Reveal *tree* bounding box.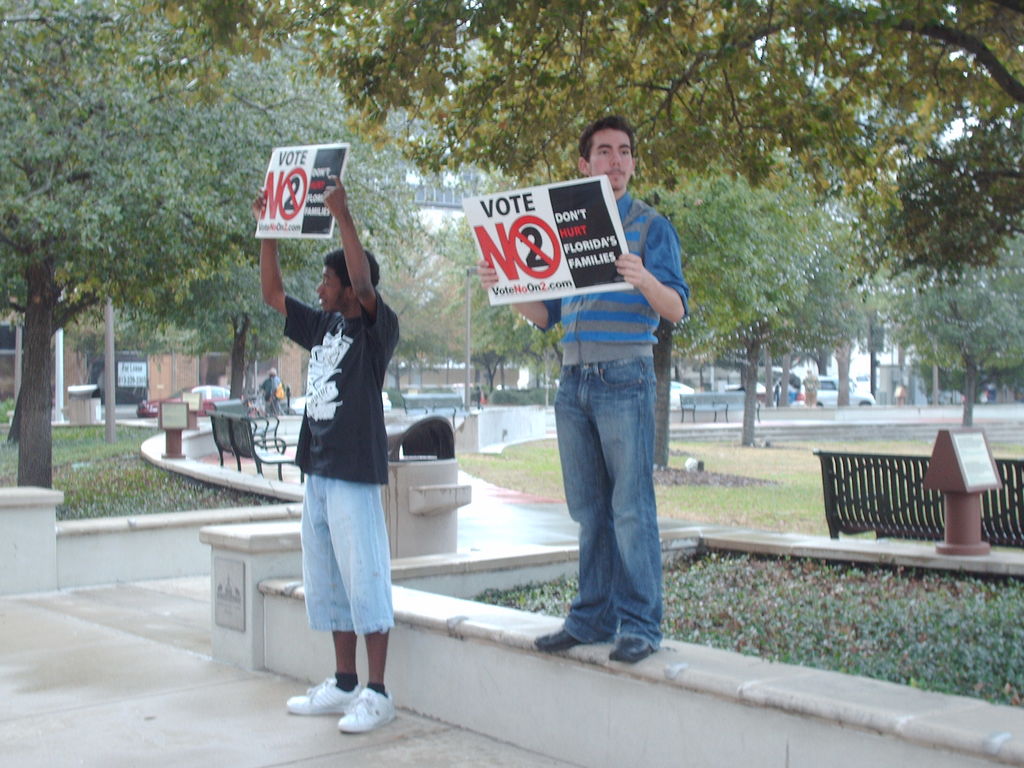
Revealed: left=96, top=0, right=1023, bottom=285.
